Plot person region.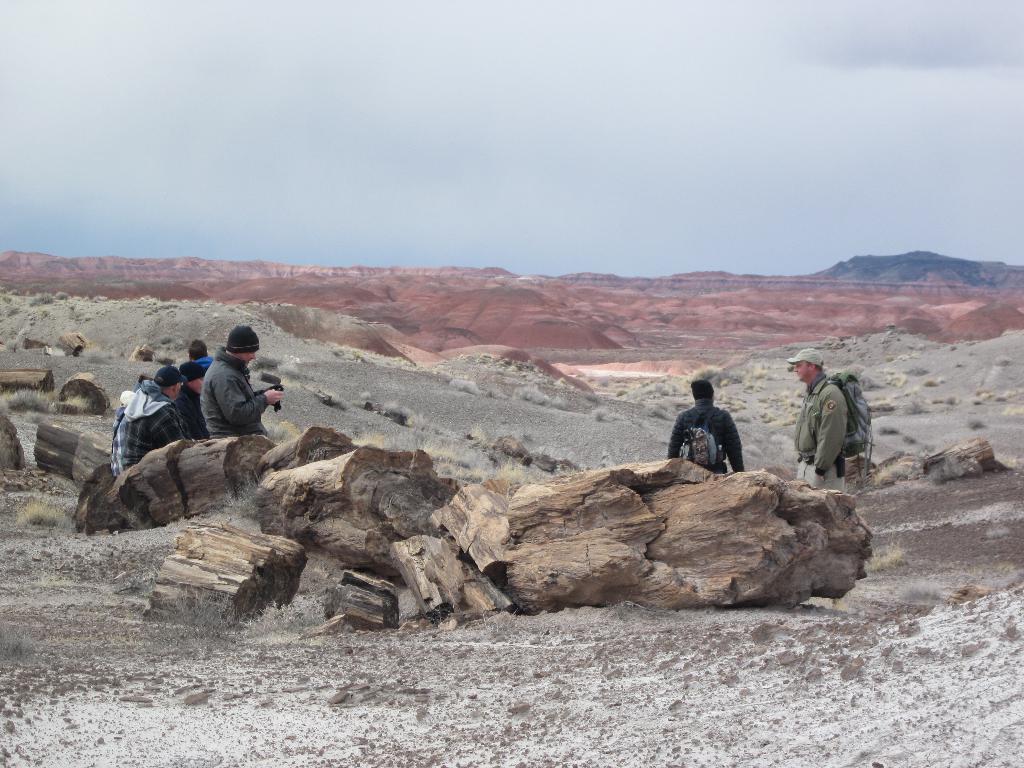
Plotted at [173, 359, 204, 436].
